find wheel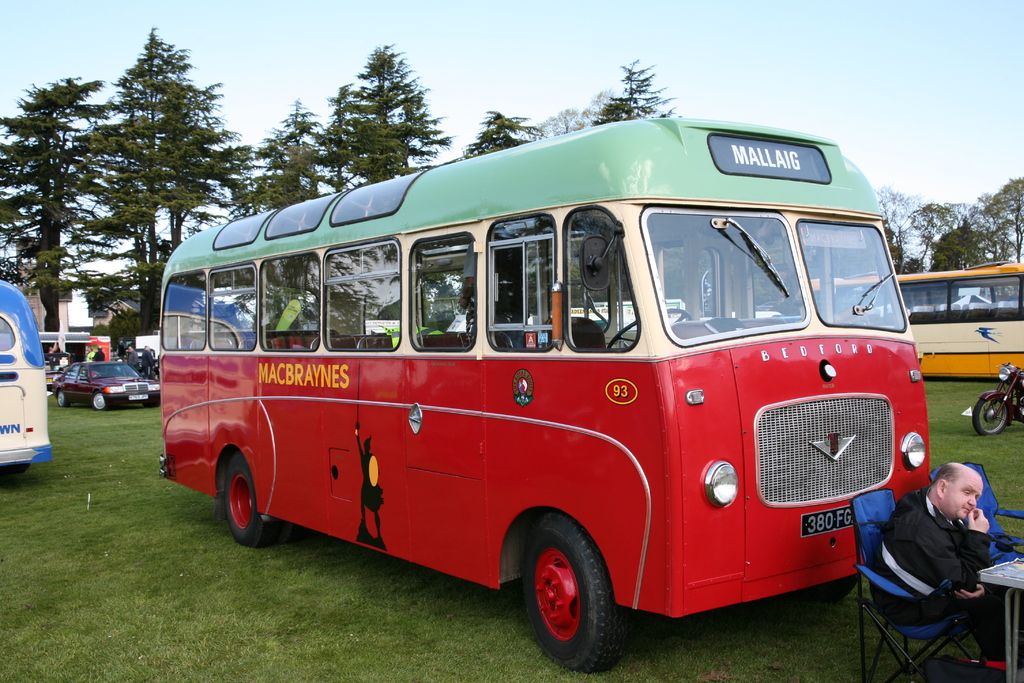
220/450/305/549
